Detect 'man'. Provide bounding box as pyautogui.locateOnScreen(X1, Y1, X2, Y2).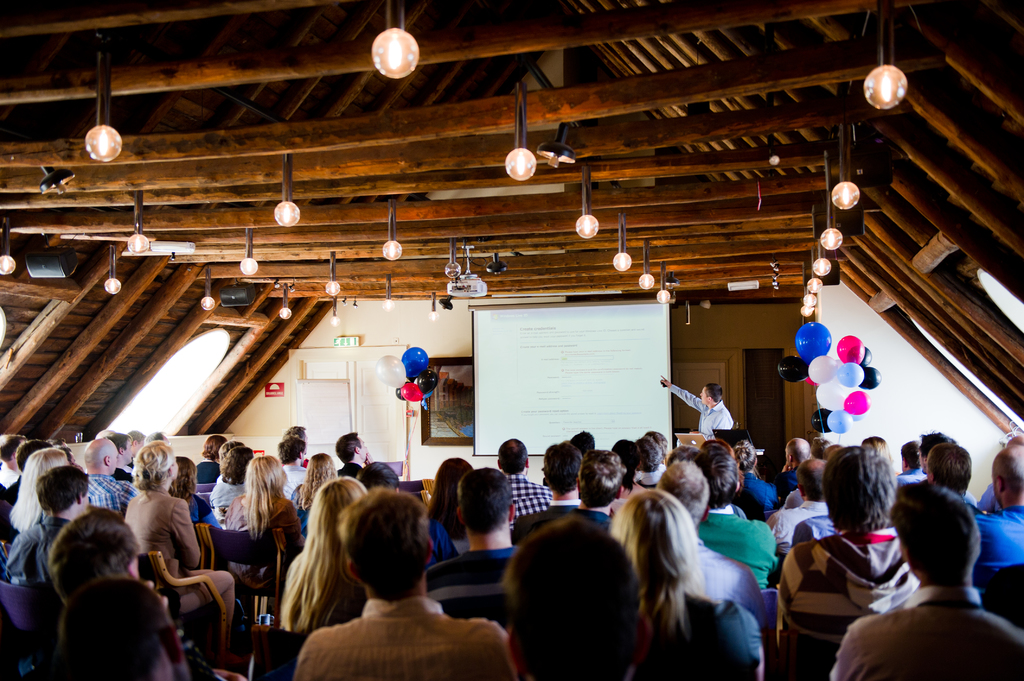
pyautogui.locateOnScreen(572, 430, 594, 458).
